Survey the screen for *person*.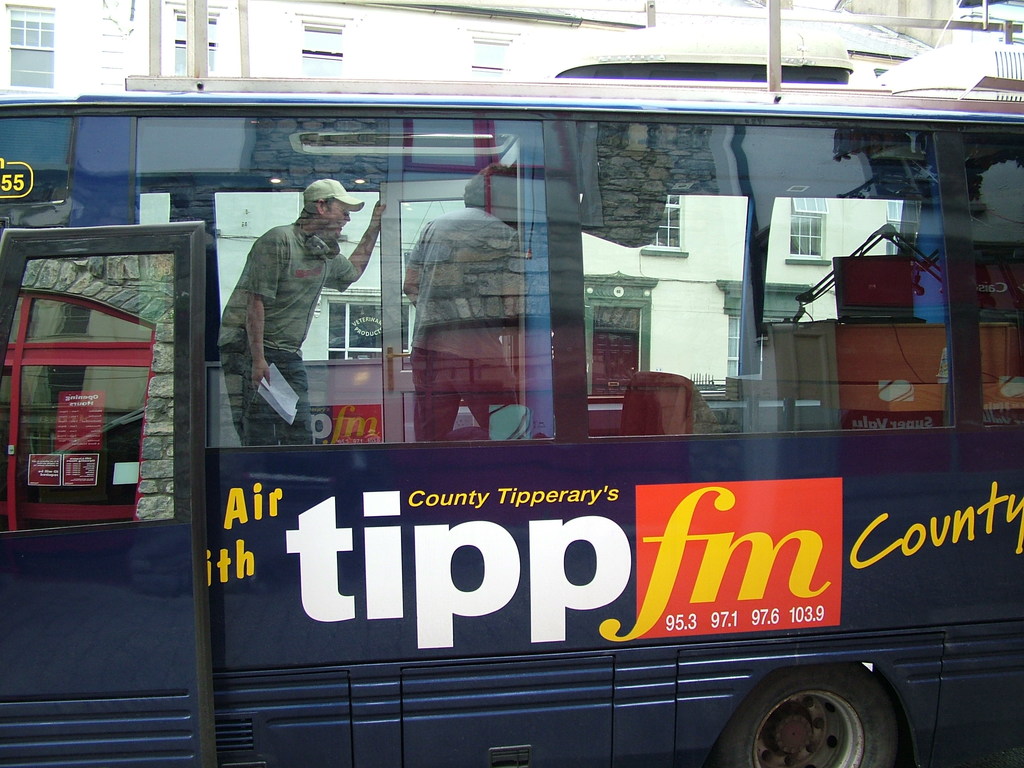
Survey found: [397, 160, 525, 452].
